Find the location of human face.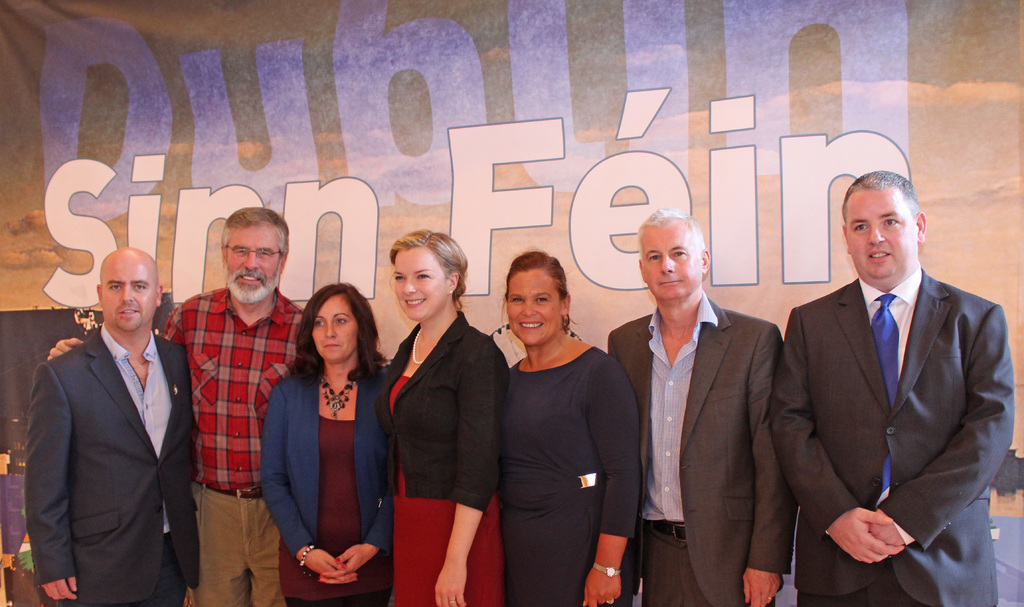
Location: rect(309, 291, 362, 360).
